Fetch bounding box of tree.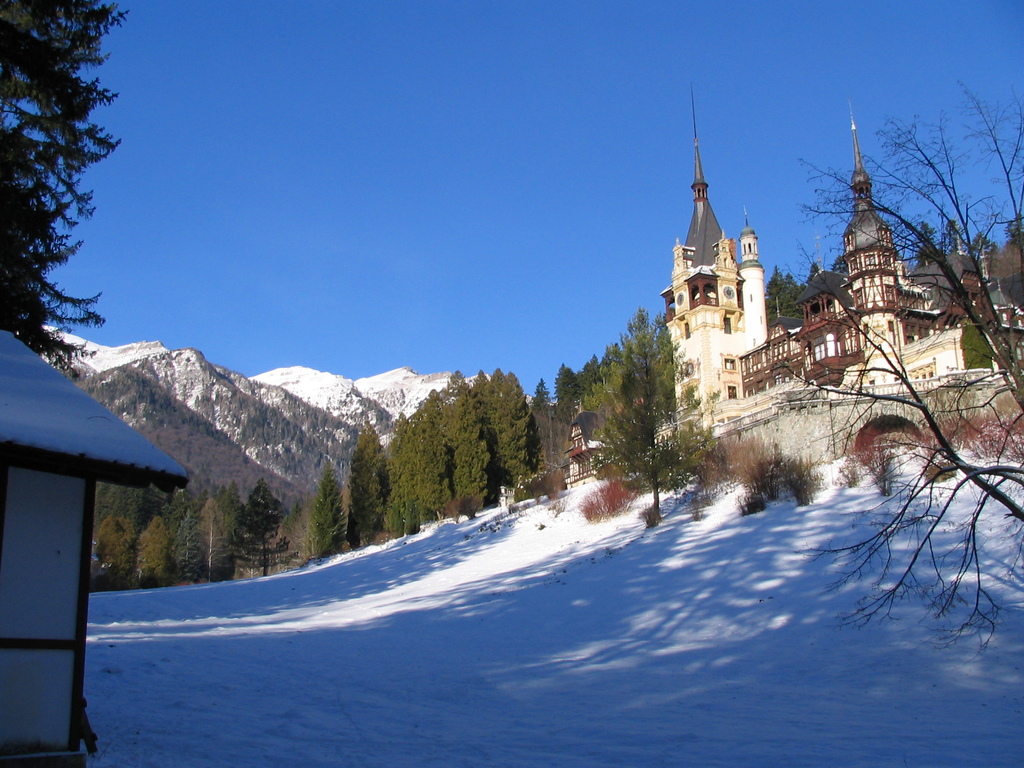
Bbox: select_region(0, 0, 141, 388).
